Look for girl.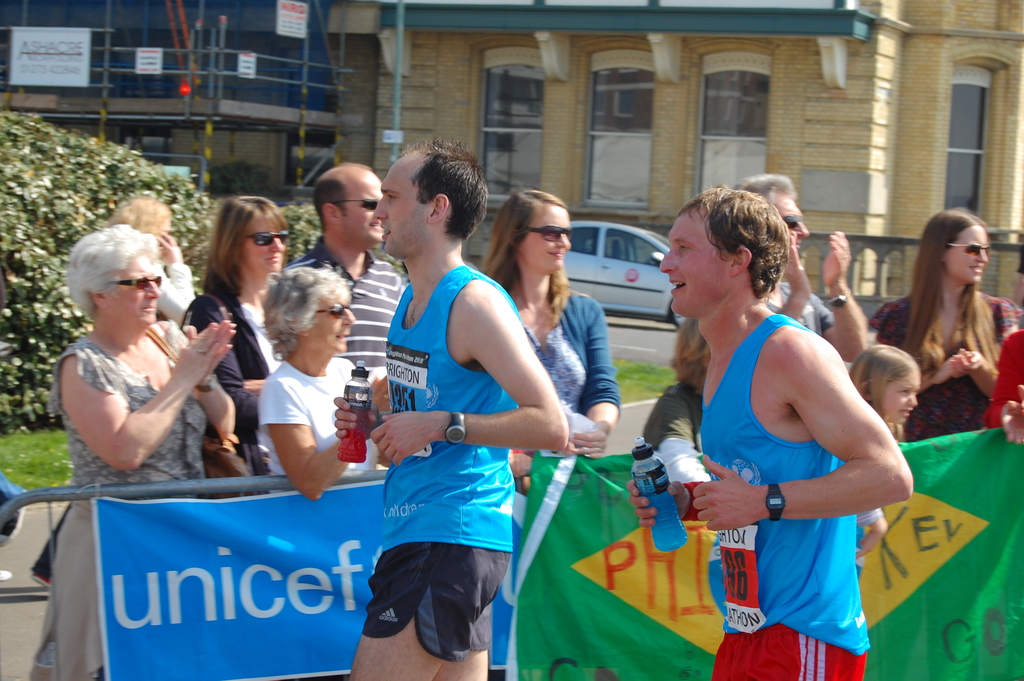
Found: 851,346,924,581.
